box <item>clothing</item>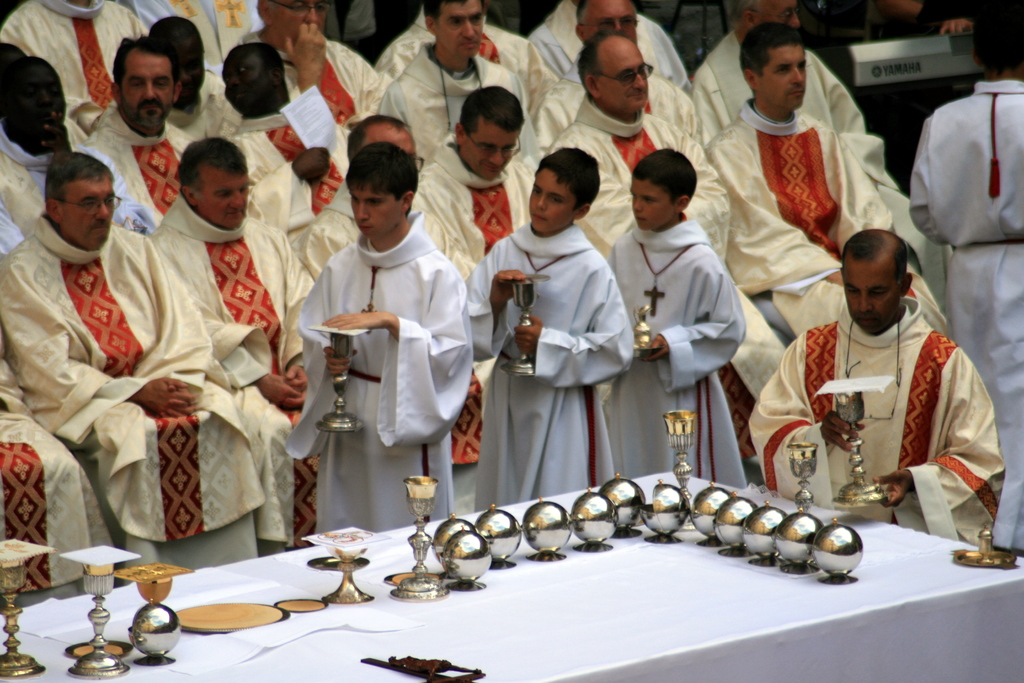
region(377, 3, 546, 130)
